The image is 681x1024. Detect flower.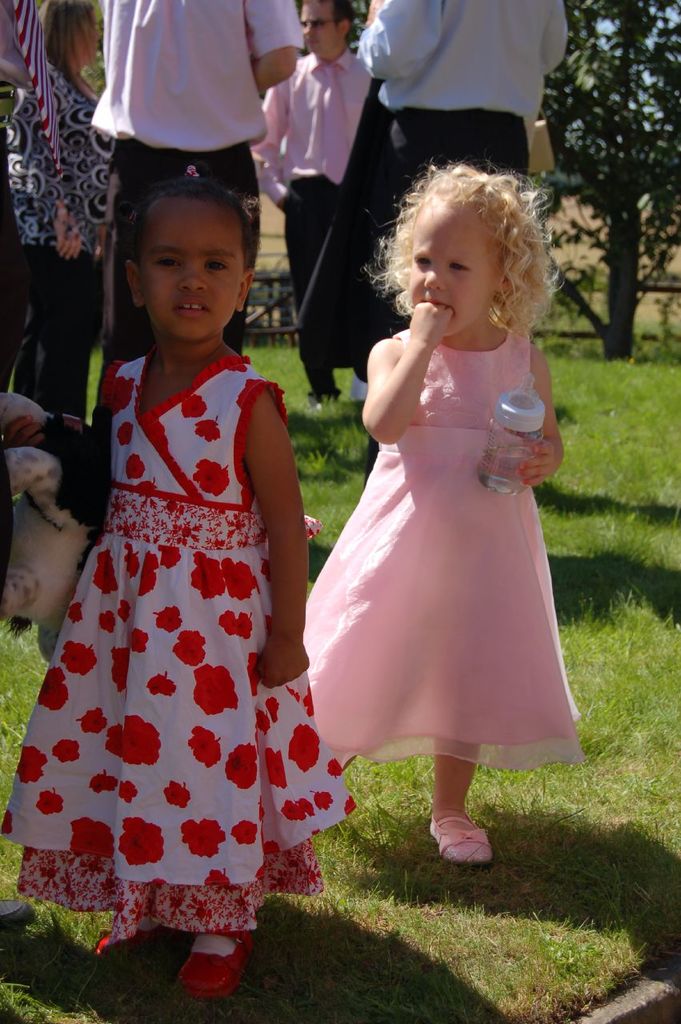
Detection: 120,600,134,621.
